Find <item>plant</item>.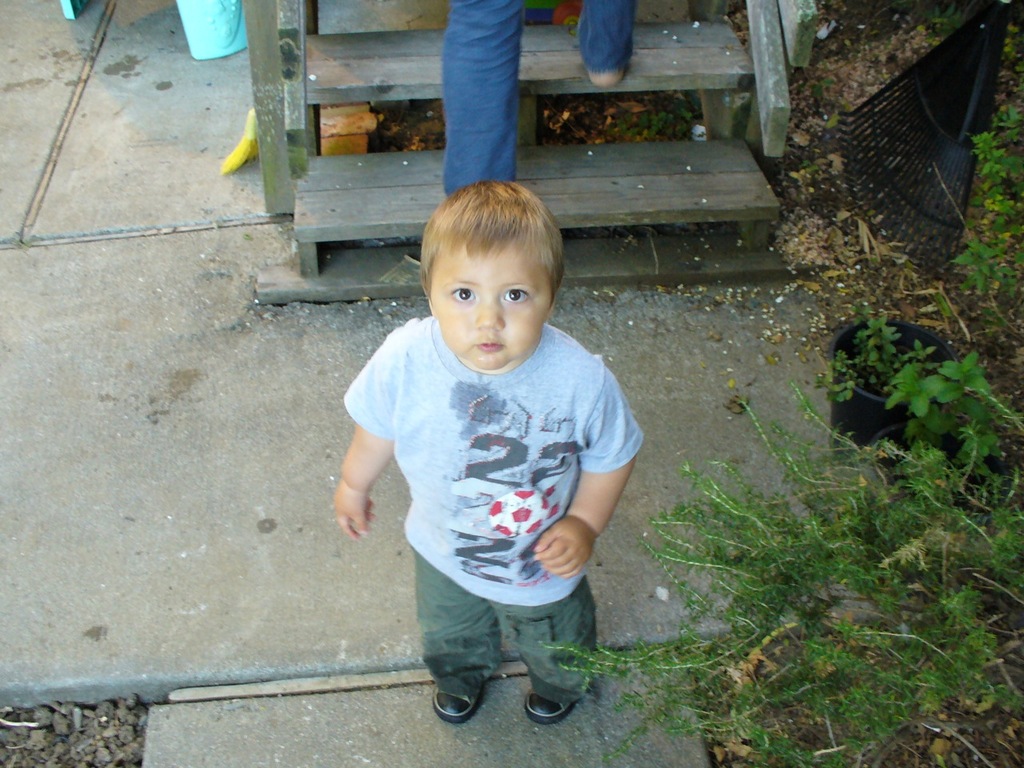
detection(805, 75, 839, 99).
